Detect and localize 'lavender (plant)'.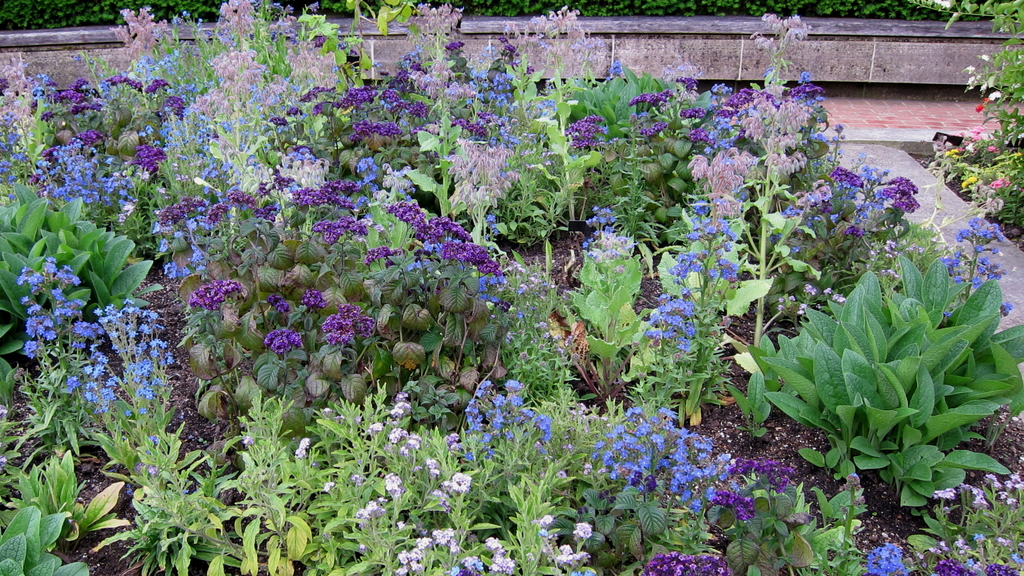
Localized at BBox(637, 556, 730, 575).
